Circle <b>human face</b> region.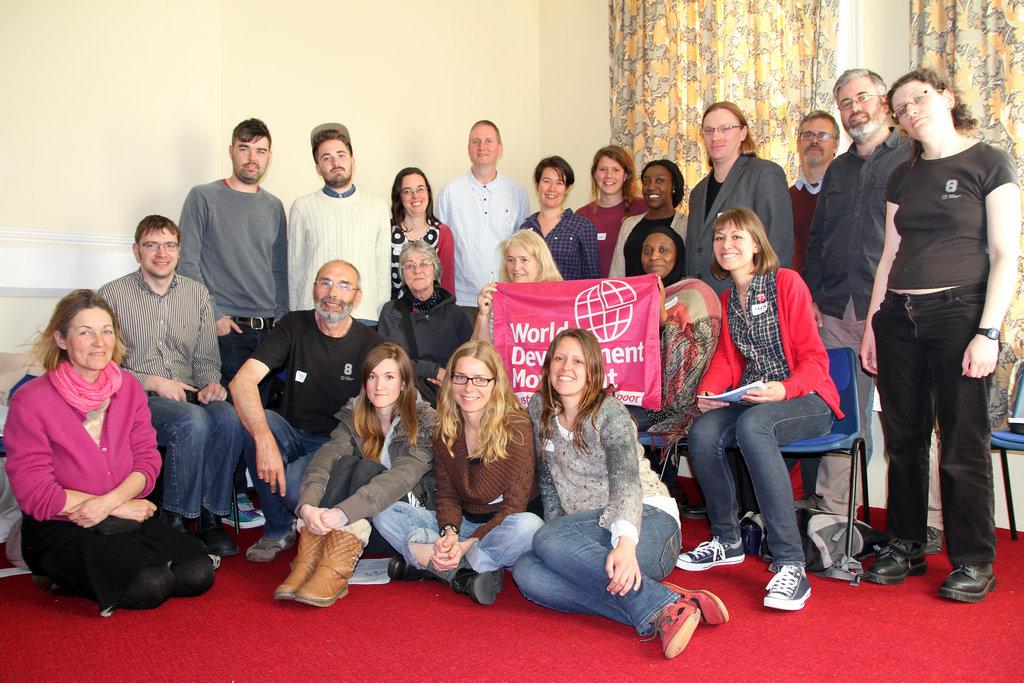
Region: x1=401 y1=250 x2=438 y2=295.
